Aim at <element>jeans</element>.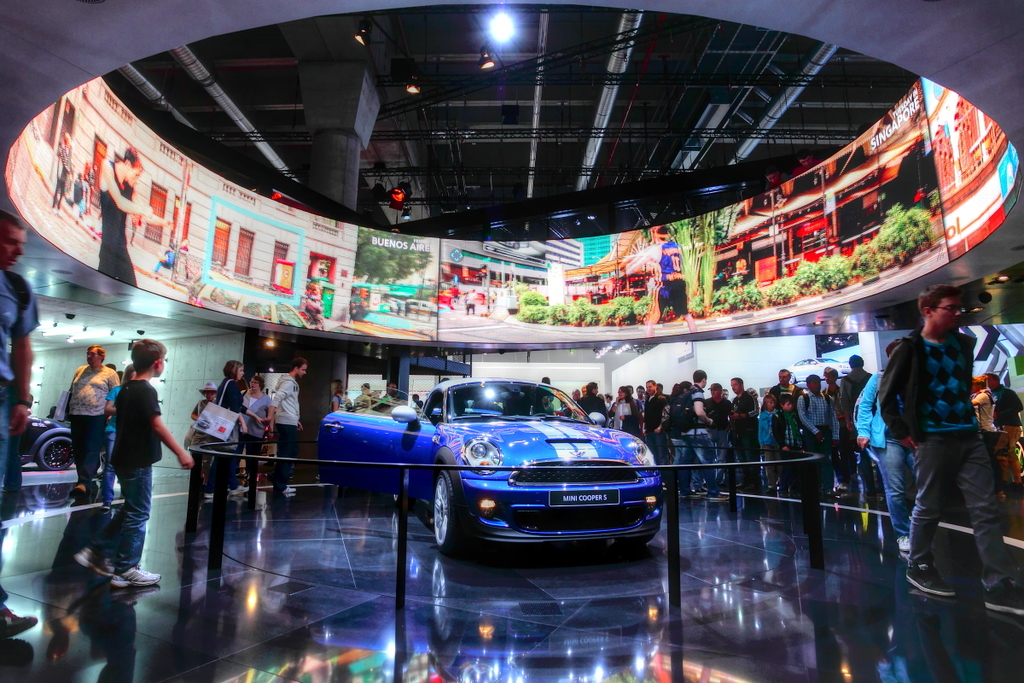
Aimed at 683/431/728/493.
